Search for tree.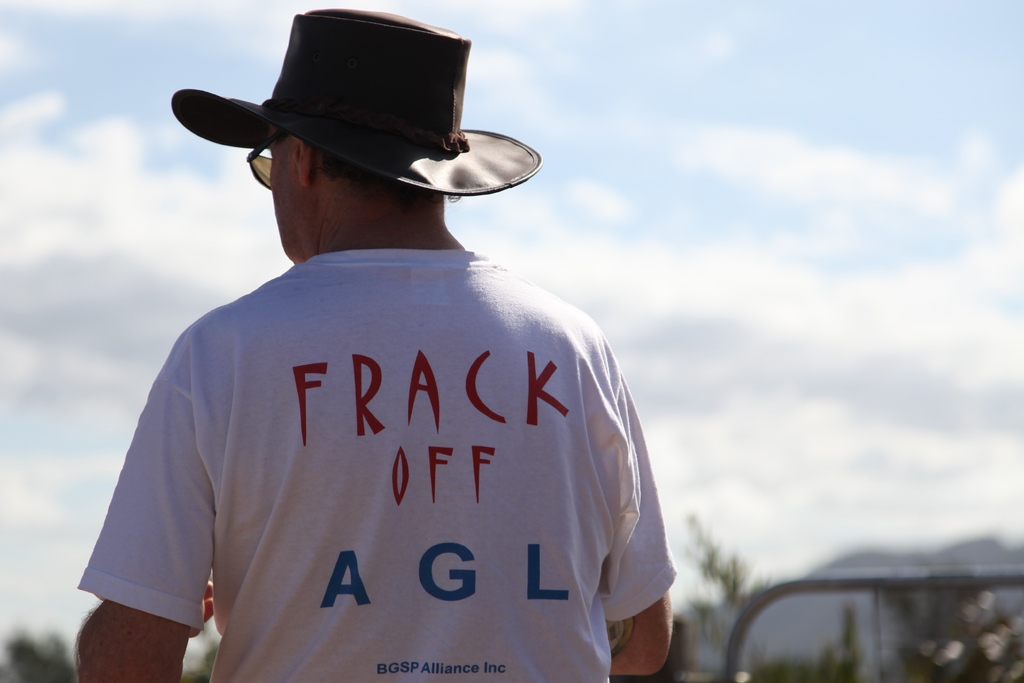
Found at <bbox>678, 514, 796, 636</bbox>.
